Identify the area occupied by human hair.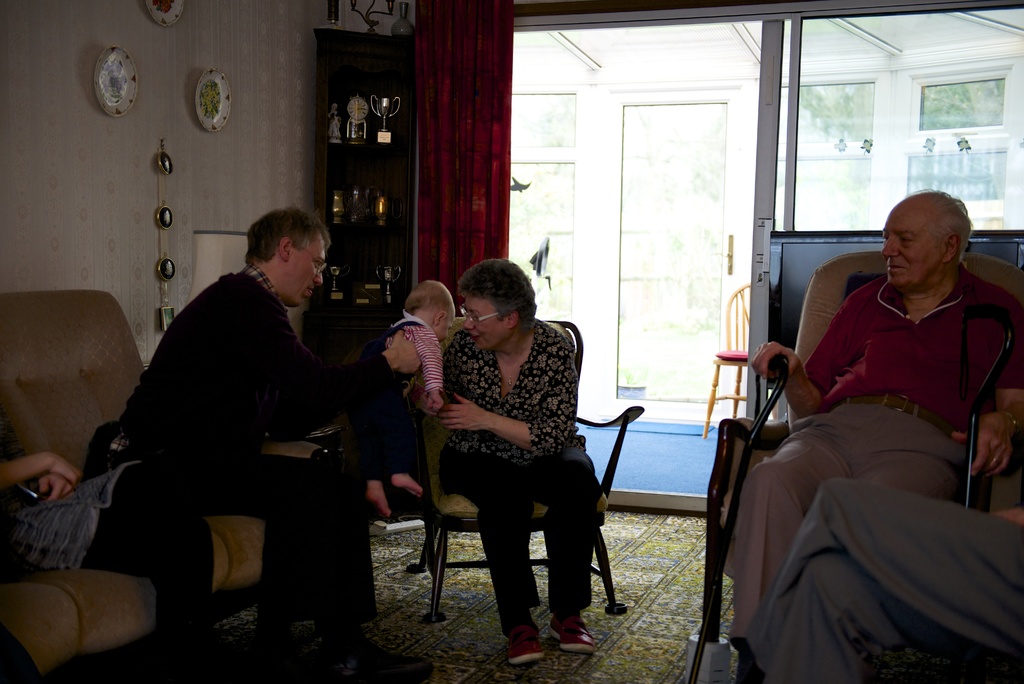
Area: [243, 205, 332, 264].
